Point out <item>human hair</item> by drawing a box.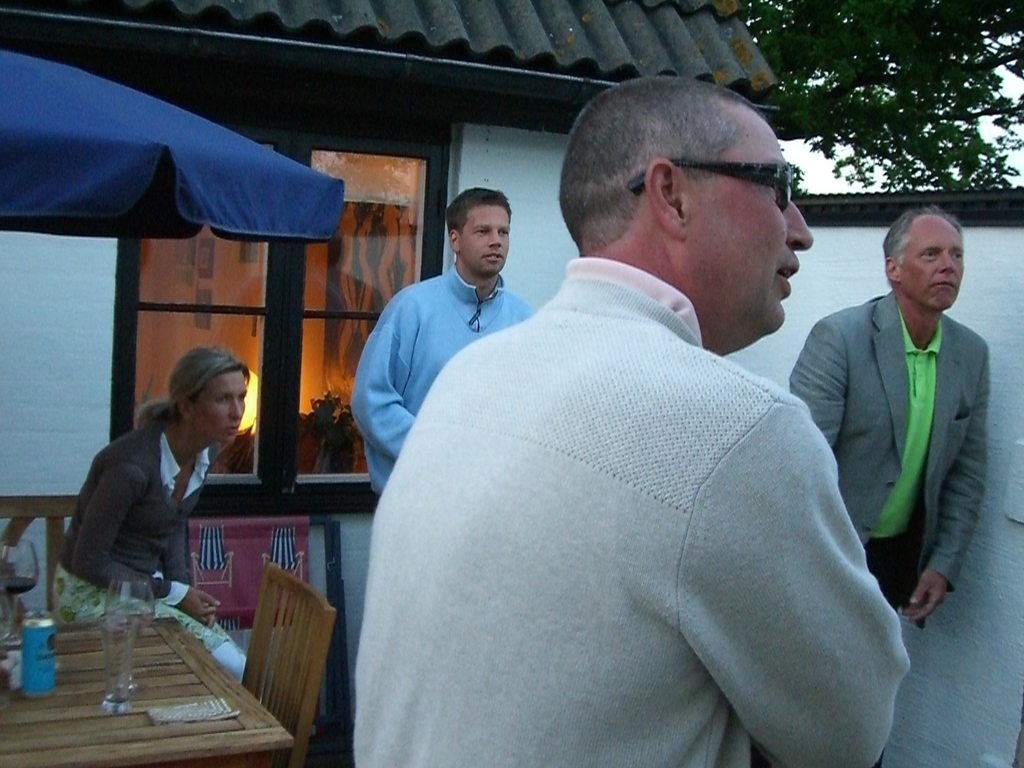
l=881, t=204, r=961, b=263.
